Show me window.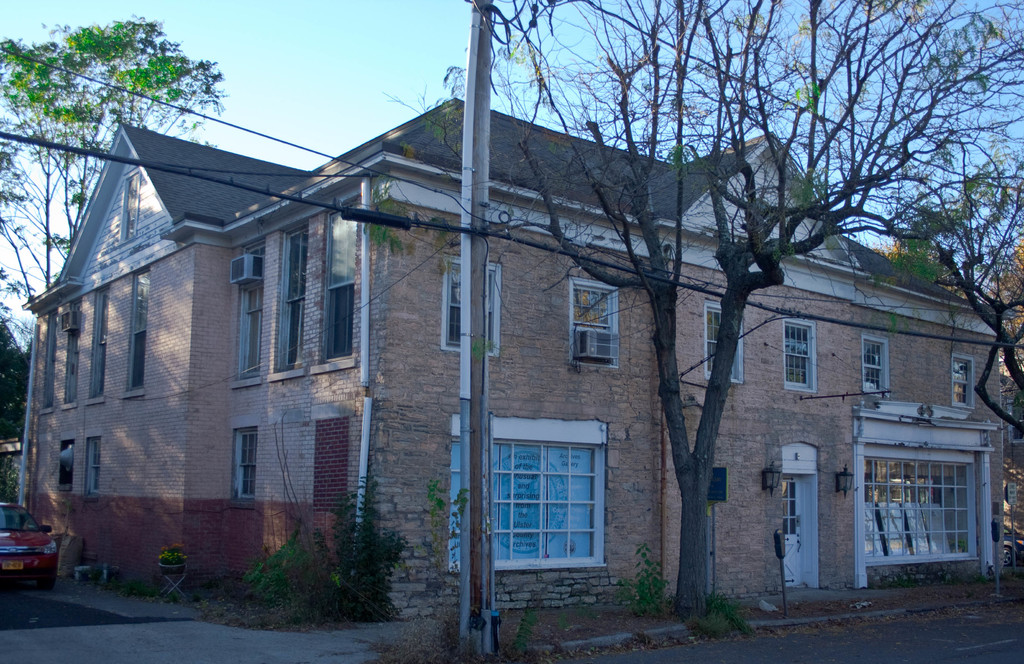
window is here: select_region(129, 271, 148, 391).
